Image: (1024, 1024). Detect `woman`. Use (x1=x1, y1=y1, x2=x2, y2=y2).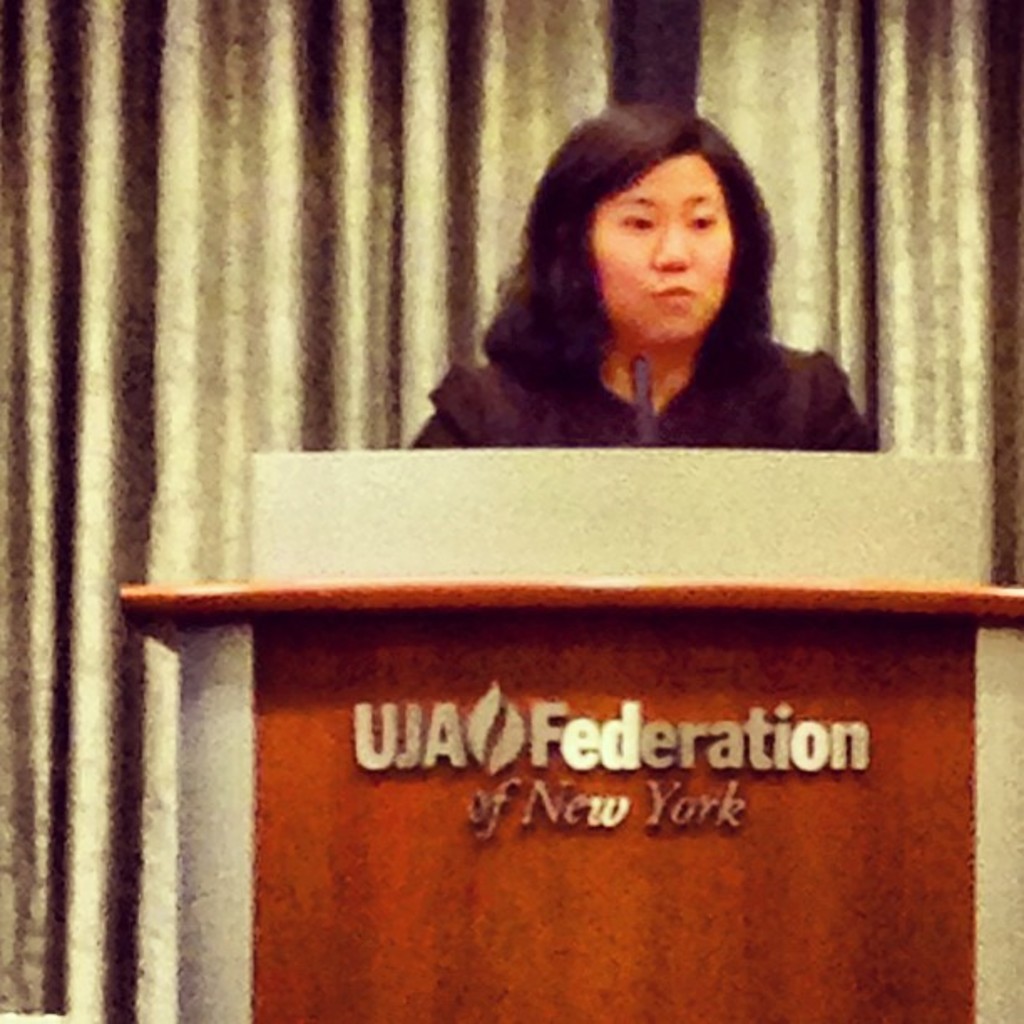
(x1=407, y1=102, x2=877, y2=450).
